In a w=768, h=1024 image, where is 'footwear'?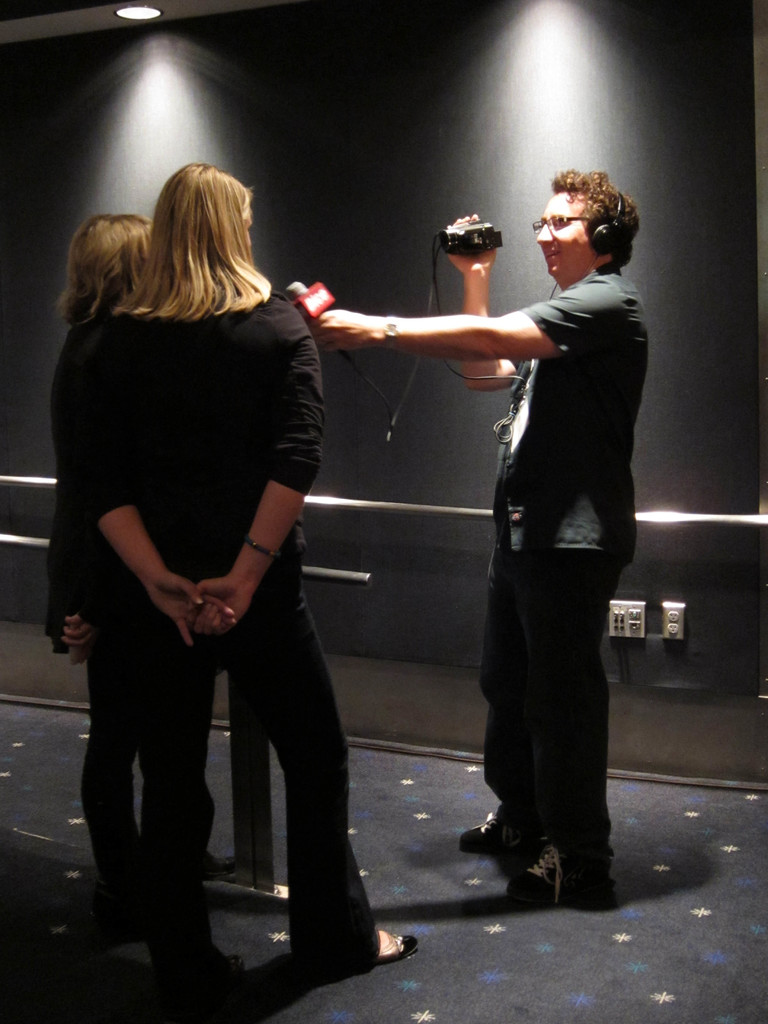
<box>150,935,241,1009</box>.
